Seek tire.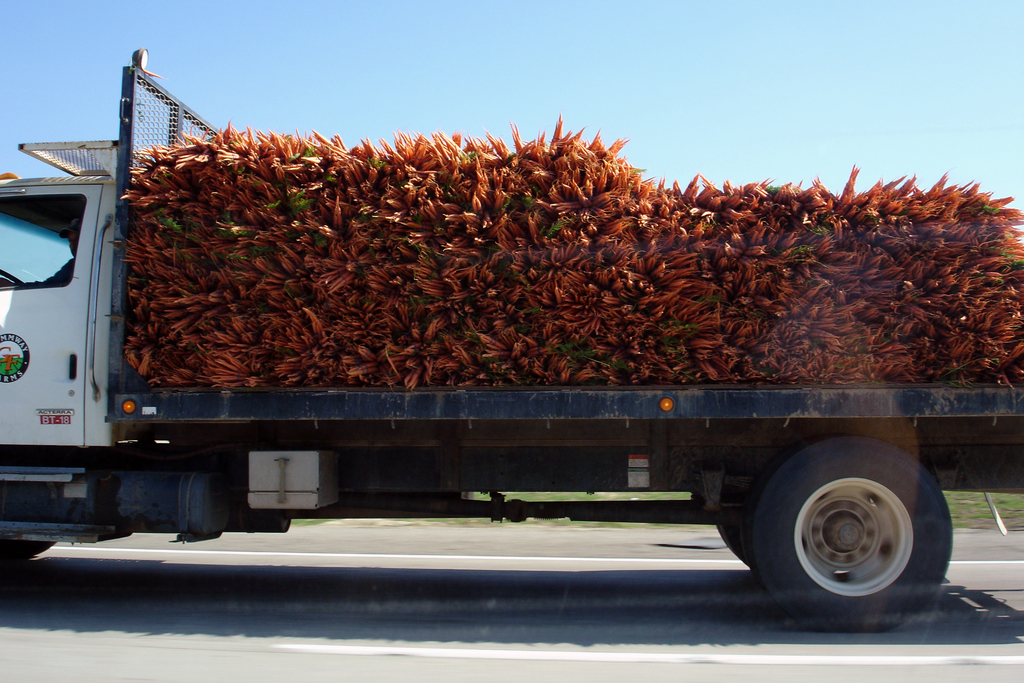
(left=750, top=433, right=960, bottom=641).
